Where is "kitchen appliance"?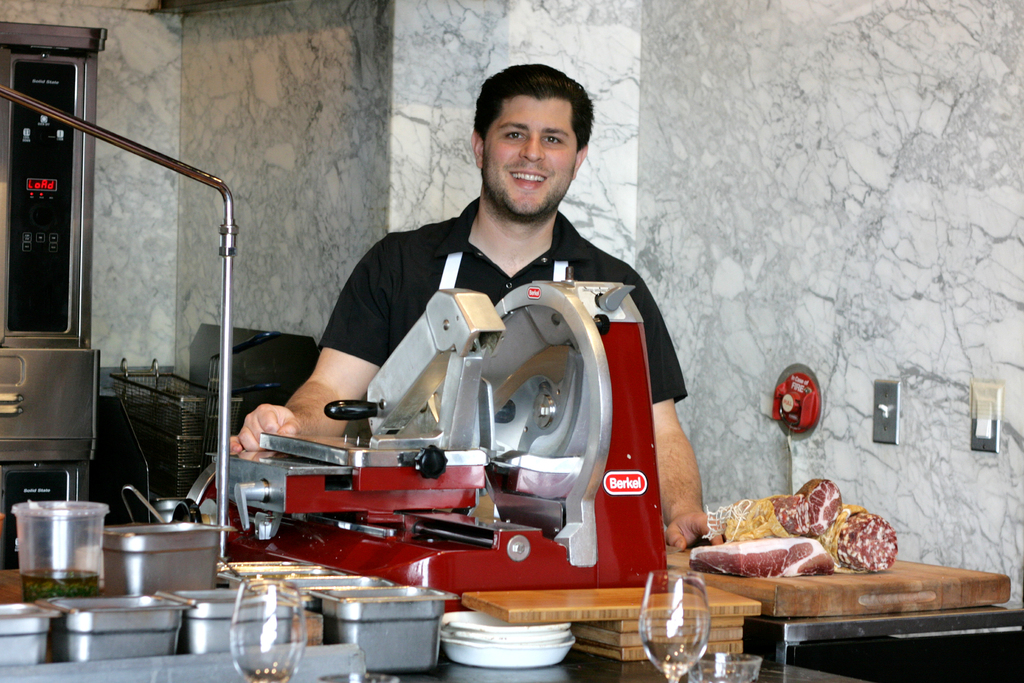
box(0, 607, 55, 674).
